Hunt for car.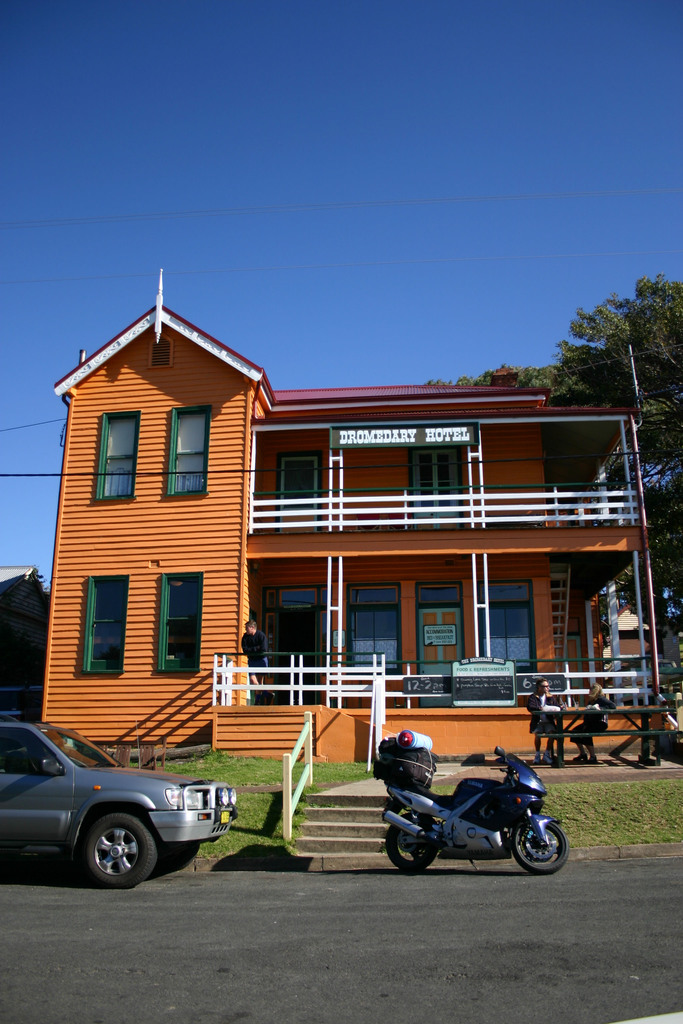
Hunted down at (0,702,239,889).
